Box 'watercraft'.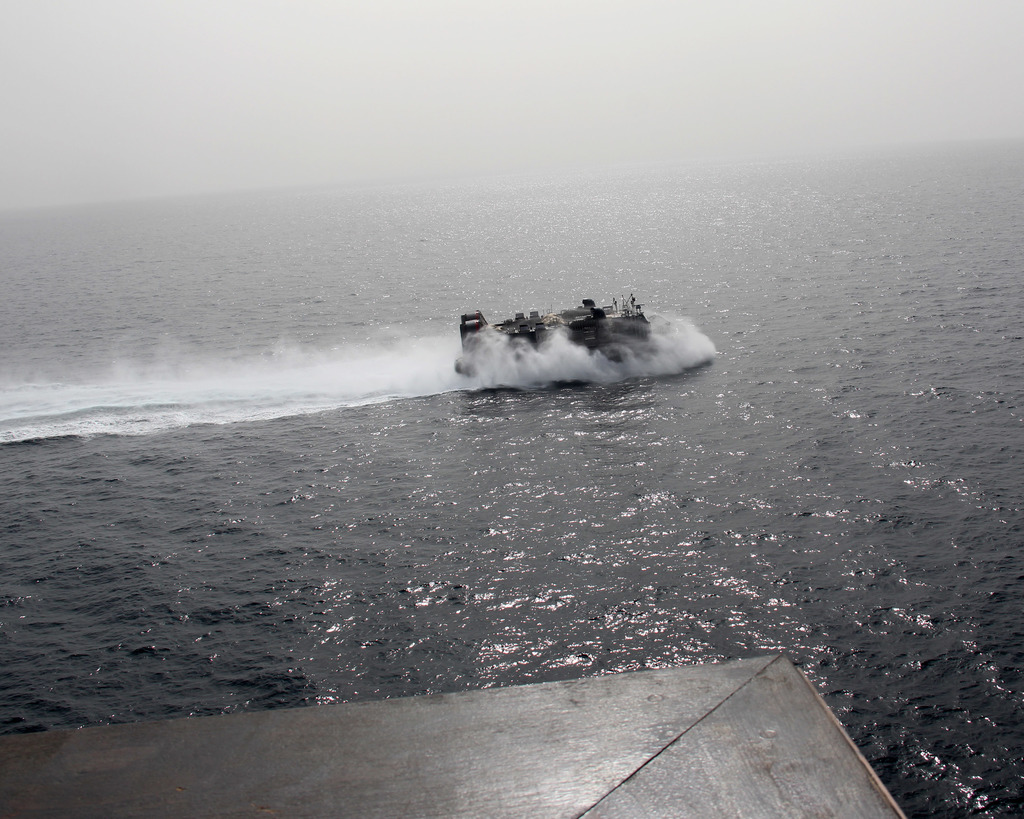
{"x1": 456, "y1": 294, "x2": 659, "y2": 388}.
